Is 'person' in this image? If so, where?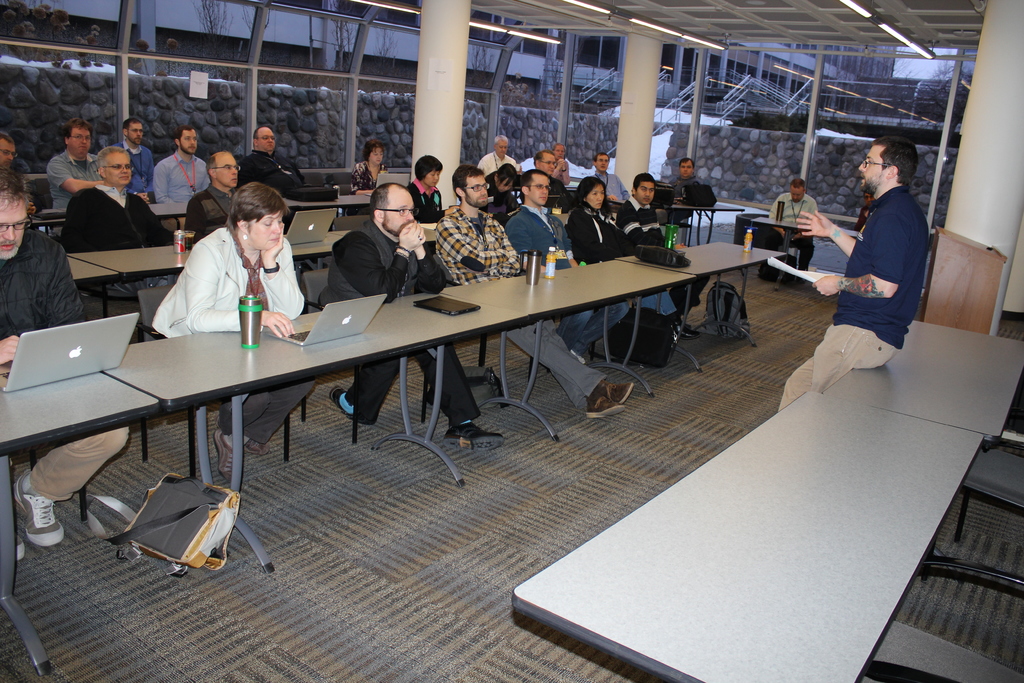
Yes, at 509, 148, 579, 227.
